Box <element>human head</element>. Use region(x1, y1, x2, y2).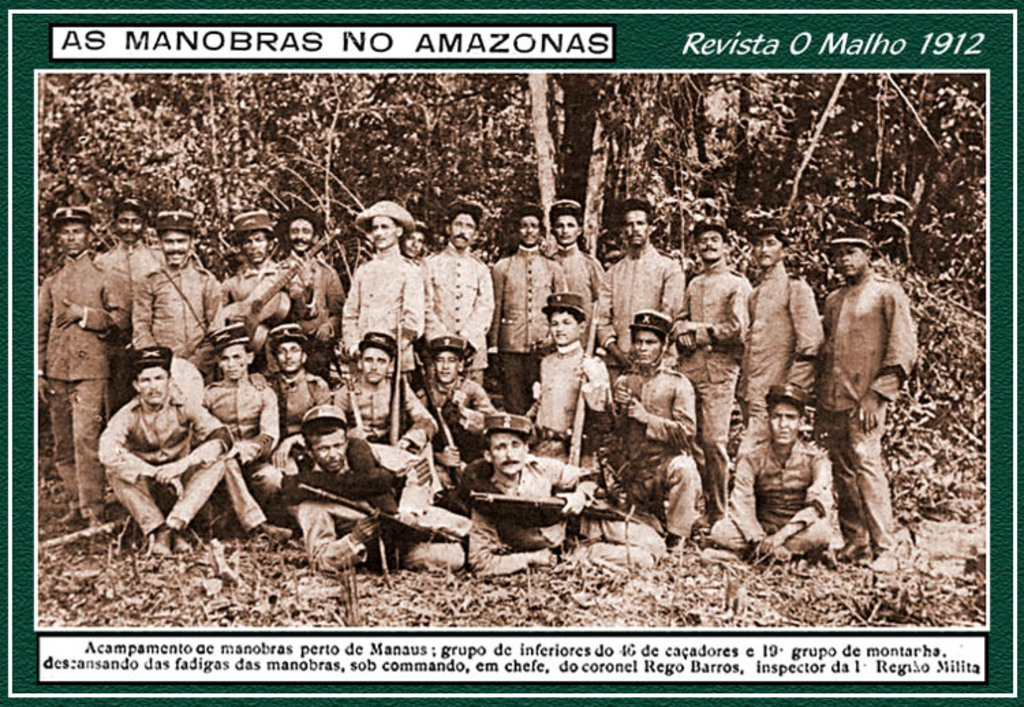
region(217, 326, 254, 382).
